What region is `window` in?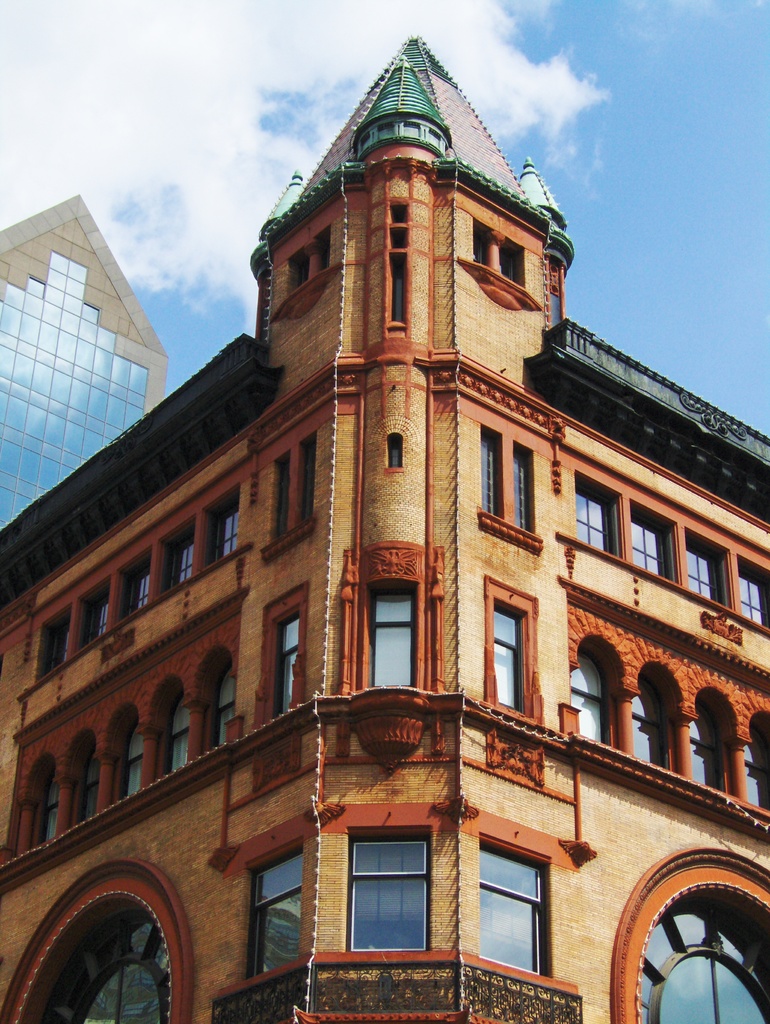
113/722/134/809.
